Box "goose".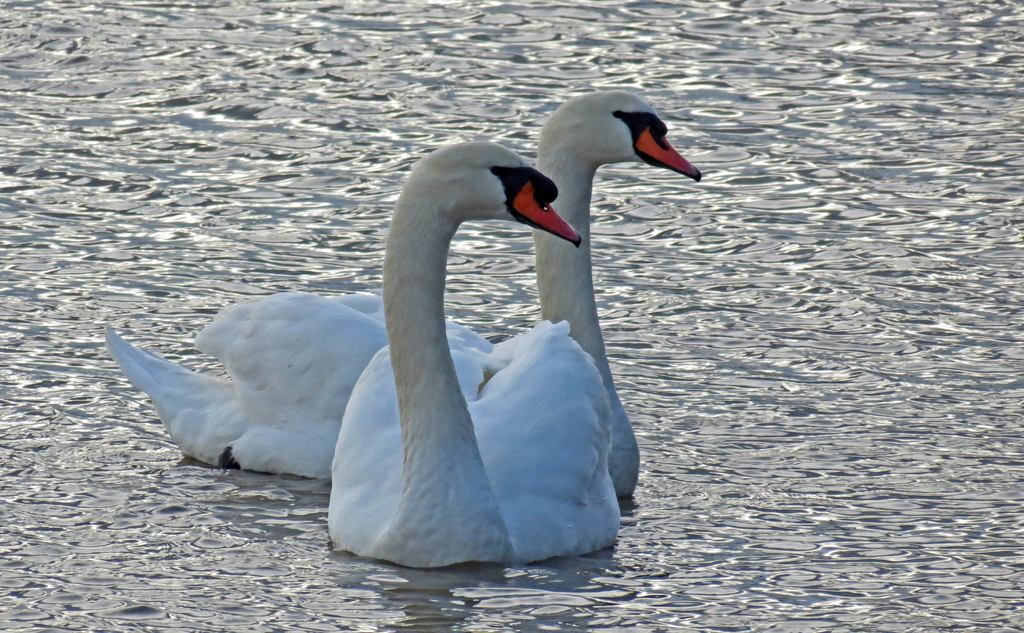
327,139,625,570.
